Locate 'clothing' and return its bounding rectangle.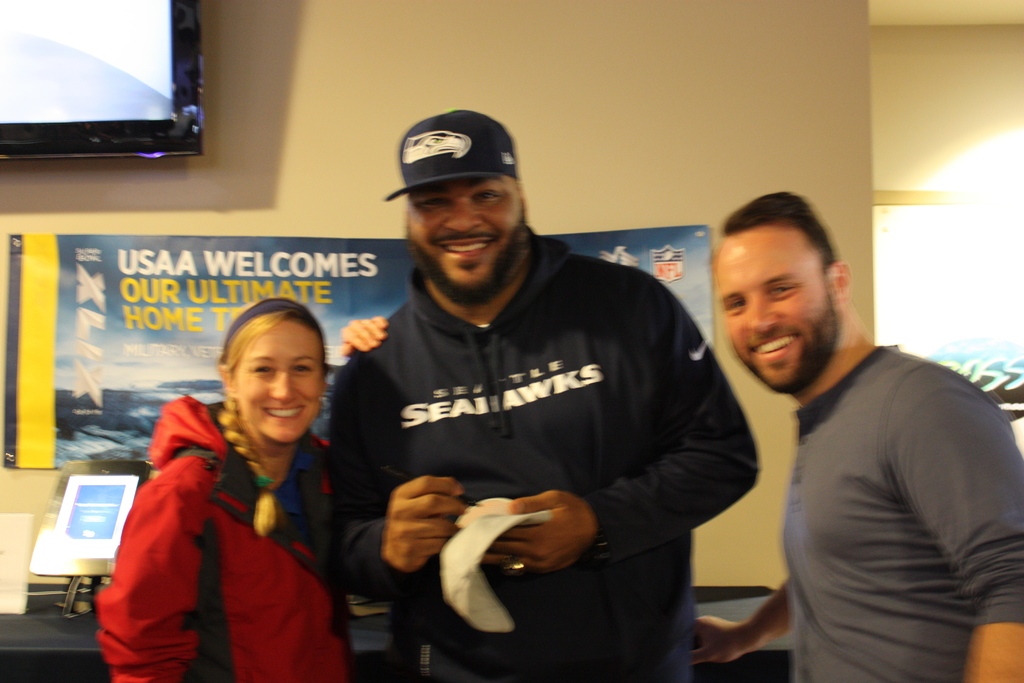
locate(780, 342, 1023, 680).
